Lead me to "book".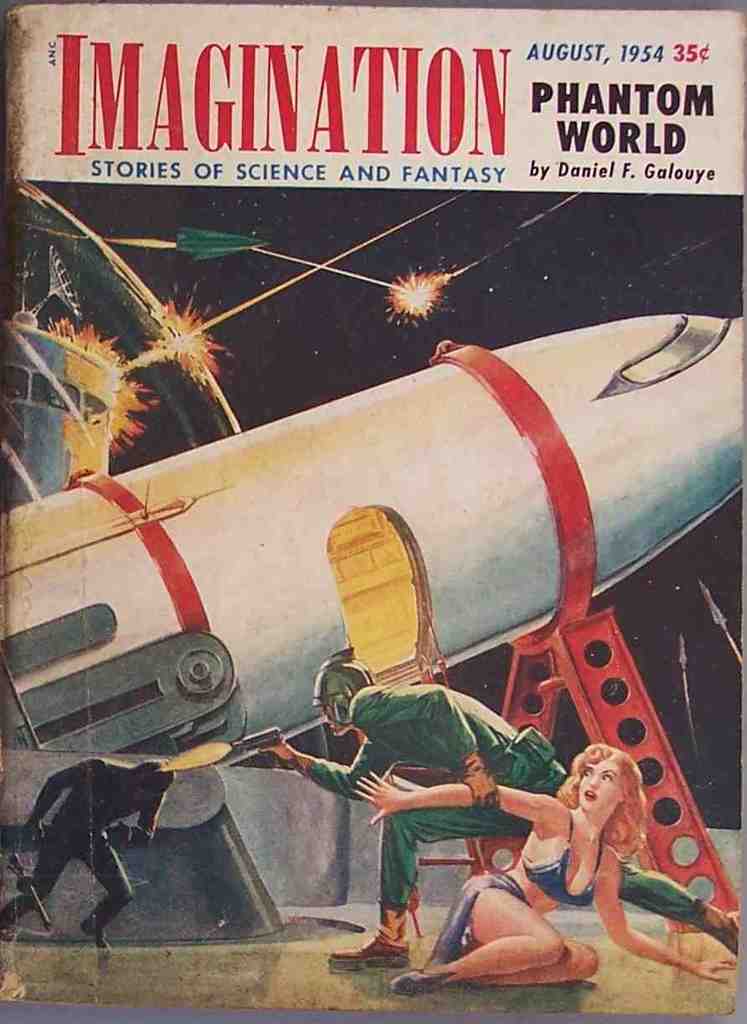
Lead to <box>0,107,746,1023</box>.
